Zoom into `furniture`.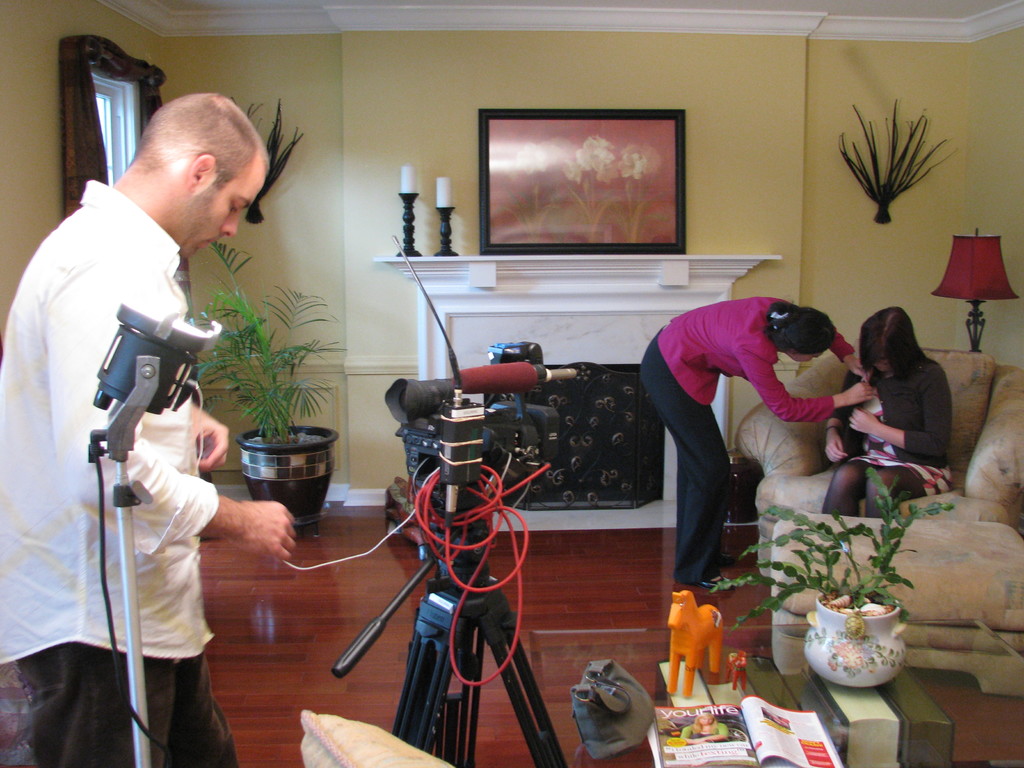
Zoom target: crop(655, 654, 954, 767).
